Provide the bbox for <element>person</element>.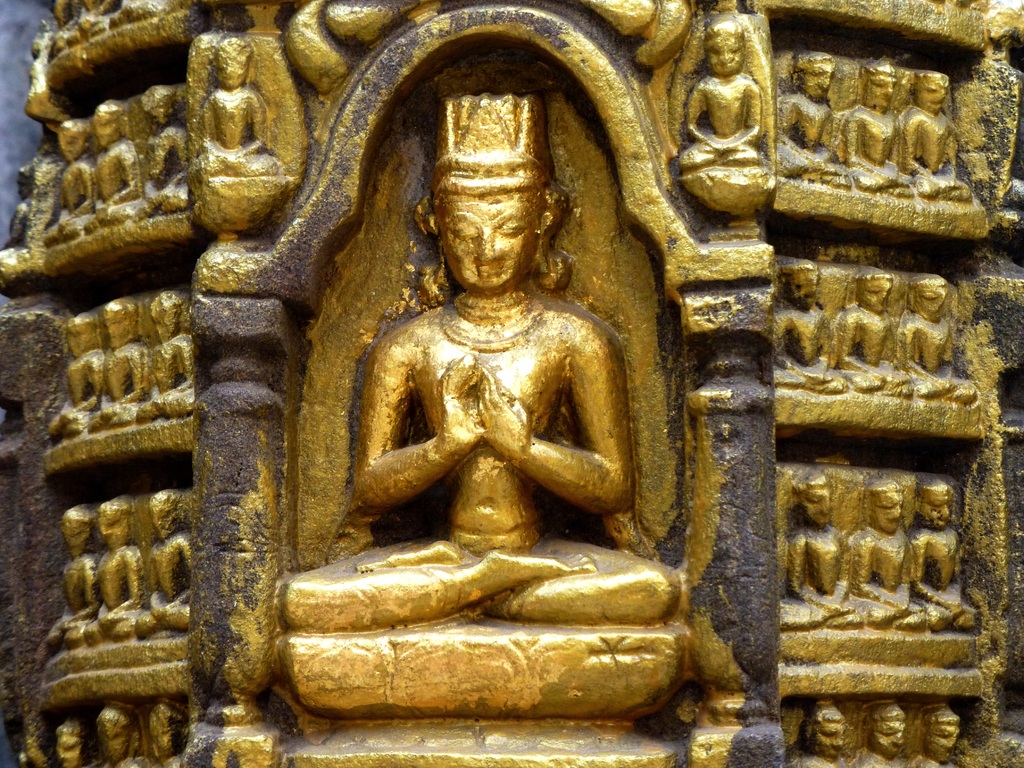
886 266 989 414.
